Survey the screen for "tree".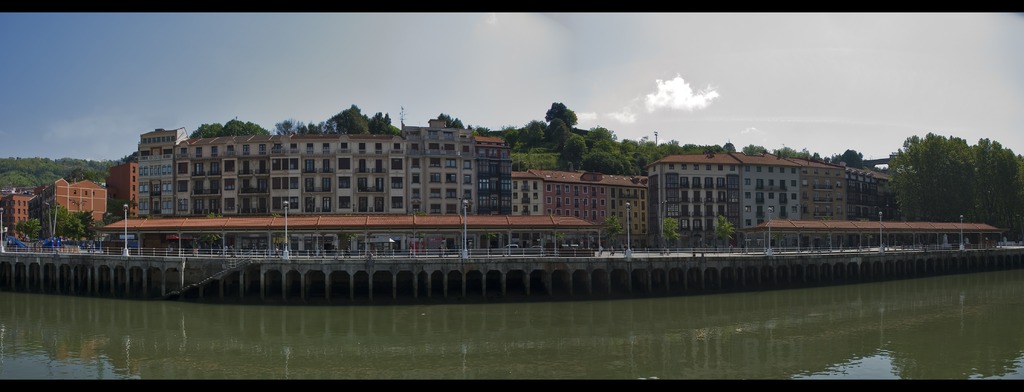
Survey found: [left=15, top=216, right=42, bottom=242].
